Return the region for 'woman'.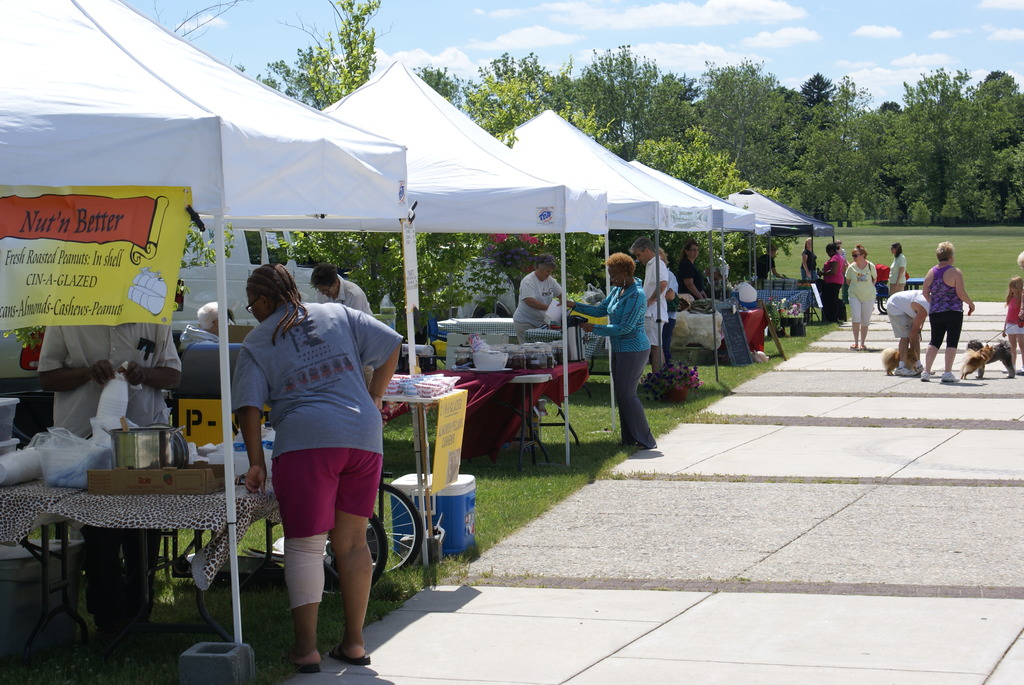
587:263:654:446.
